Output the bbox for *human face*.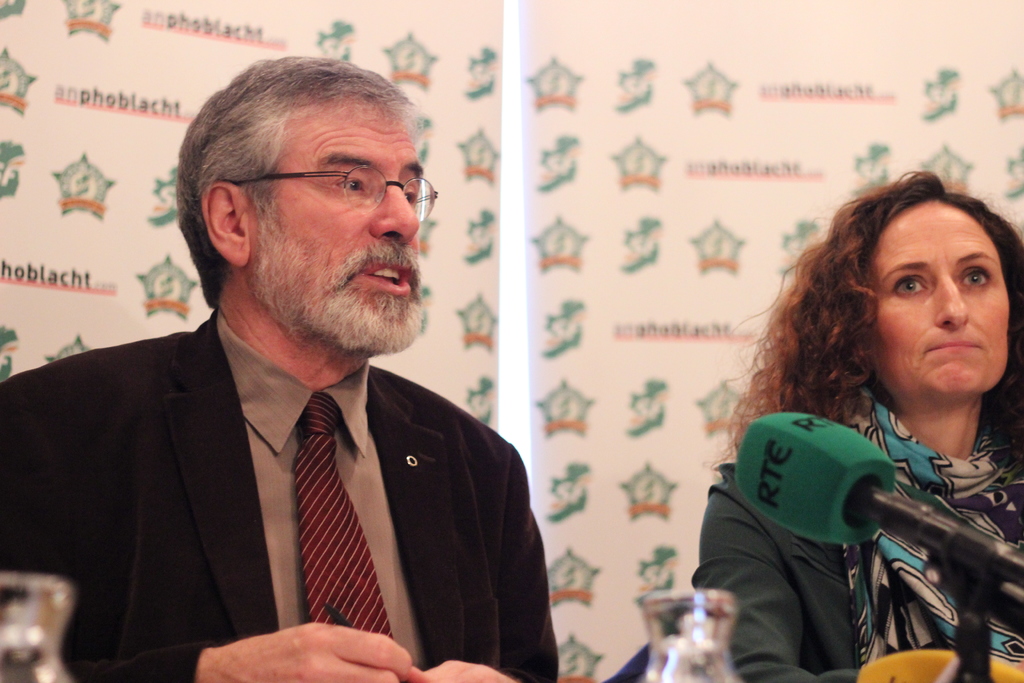
bbox(252, 94, 420, 354).
